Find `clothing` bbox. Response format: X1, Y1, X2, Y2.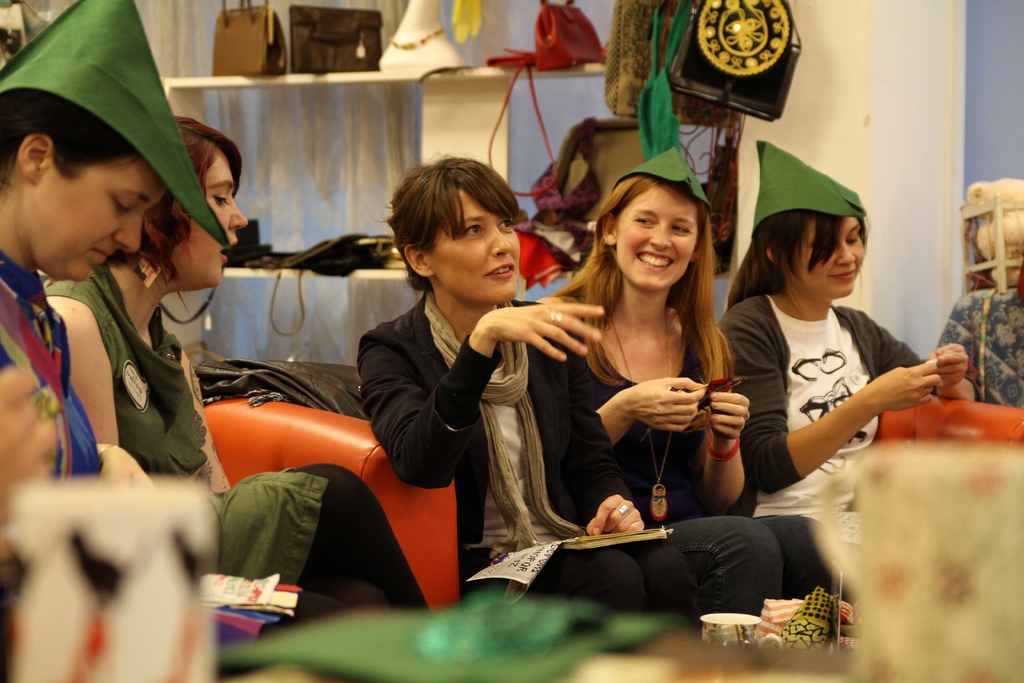
566, 289, 842, 620.
